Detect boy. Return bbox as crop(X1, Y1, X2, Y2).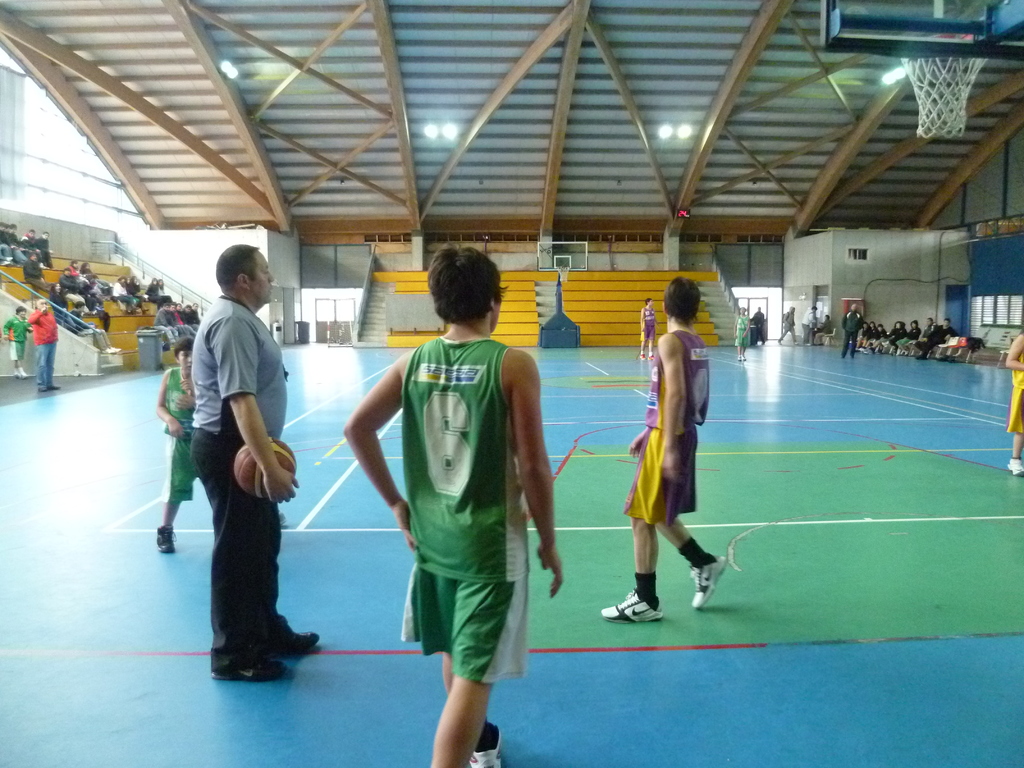
crop(154, 341, 205, 558).
